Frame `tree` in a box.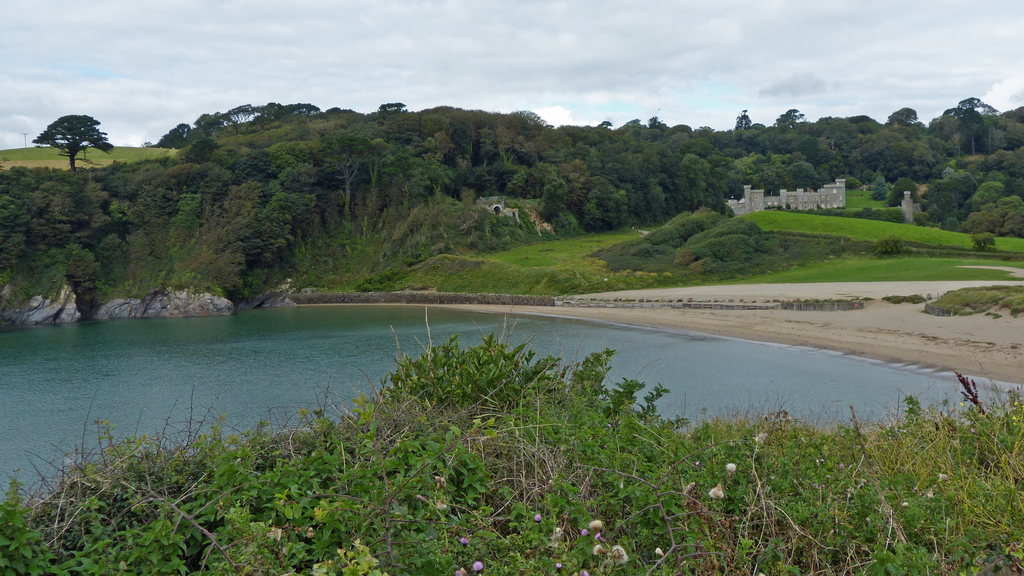
<bbox>448, 111, 495, 192</bbox>.
